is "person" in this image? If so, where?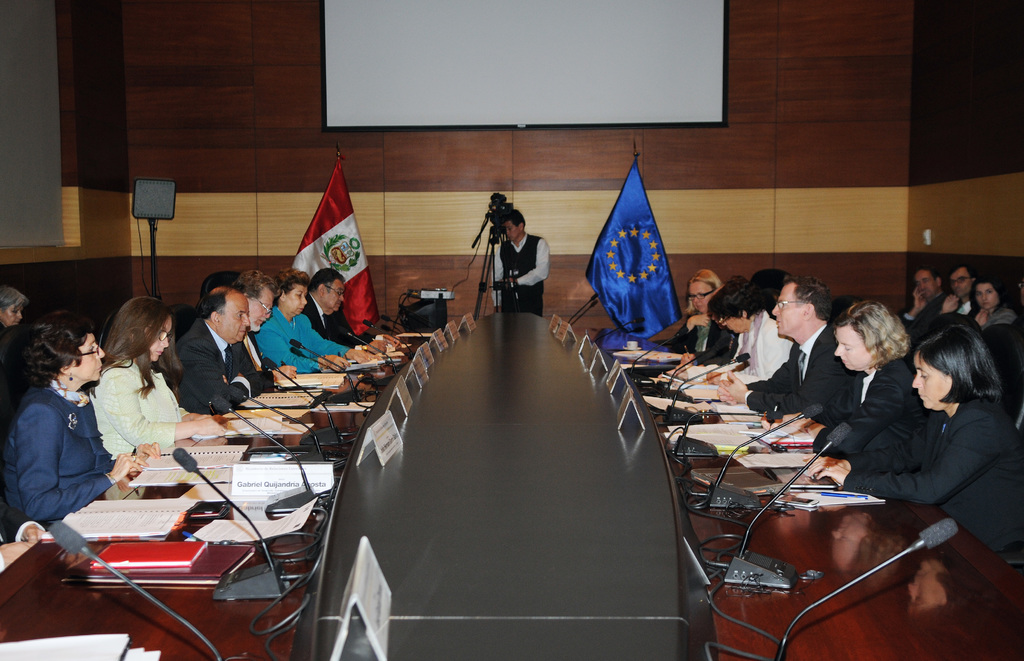
Yes, at [783, 324, 1023, 556].
